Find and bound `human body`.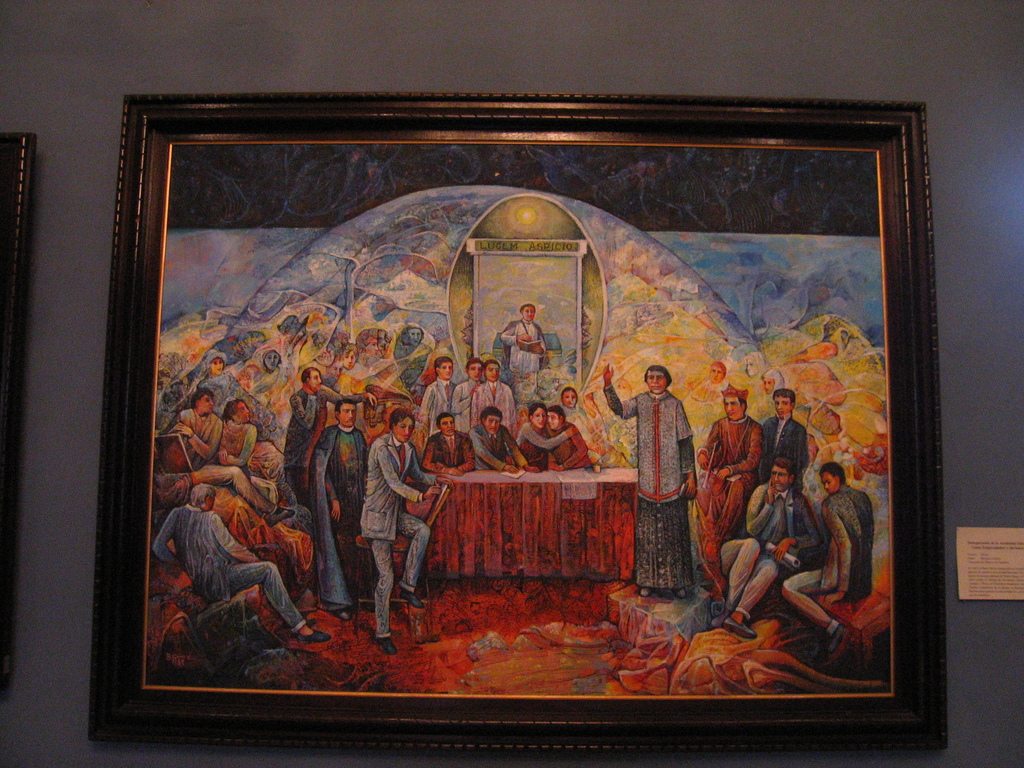
Bound: Rect(596, 367, 697, 602).
